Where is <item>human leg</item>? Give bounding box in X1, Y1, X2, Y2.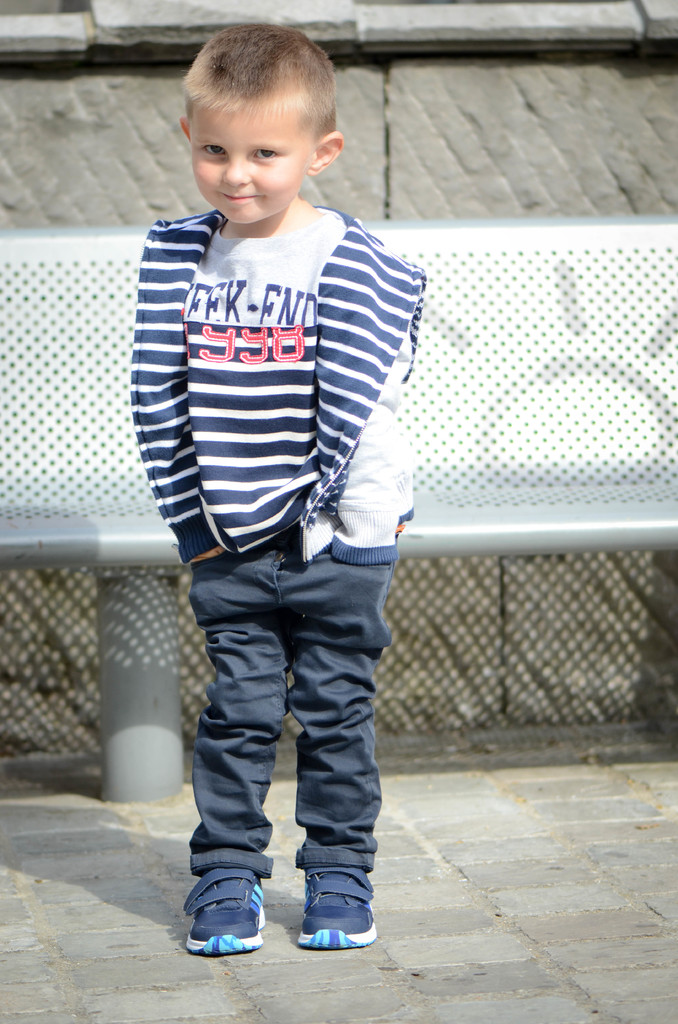
295, 550, 400, 953.
